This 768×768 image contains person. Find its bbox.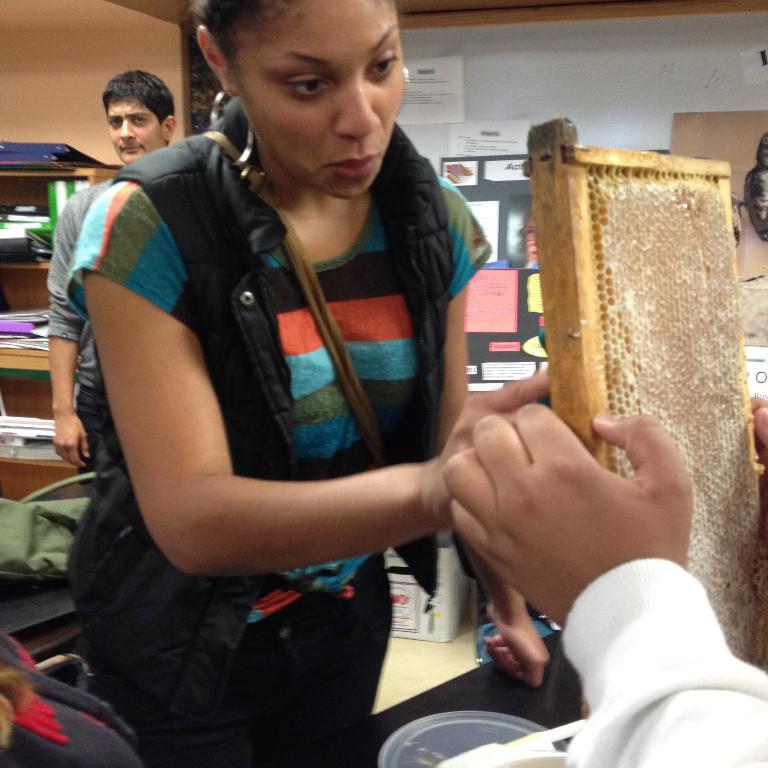
[62, 0, 595, 767].
